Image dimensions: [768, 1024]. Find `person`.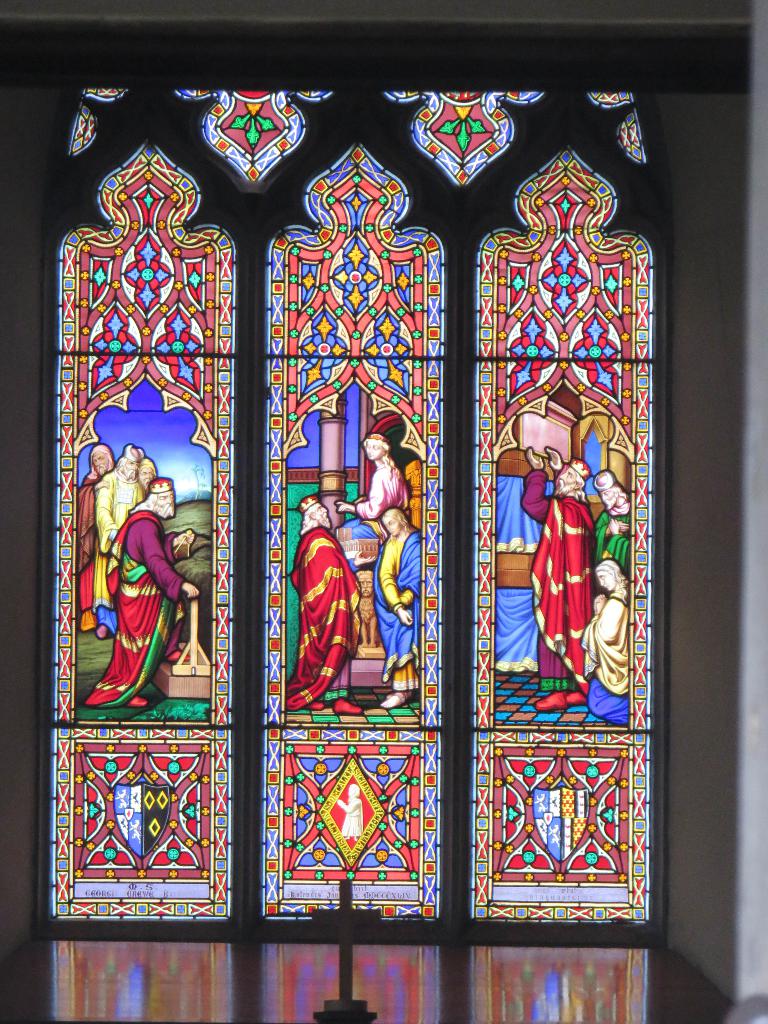
[339,428,404,533].
